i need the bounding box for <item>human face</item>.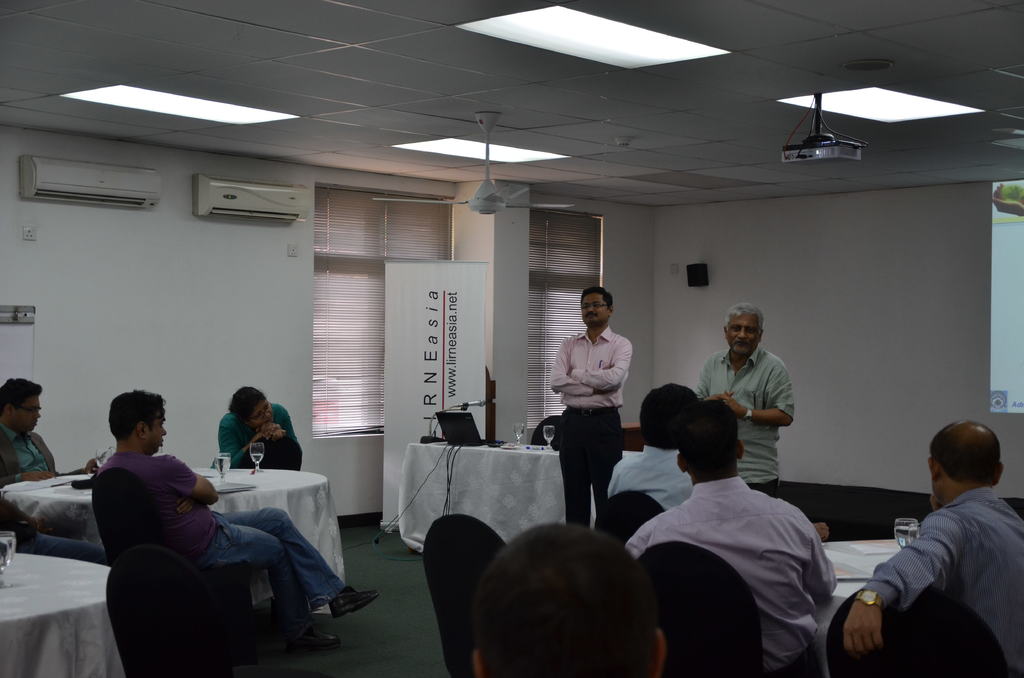
Here it is: left=147, top=410, right=168, bottom=451.
